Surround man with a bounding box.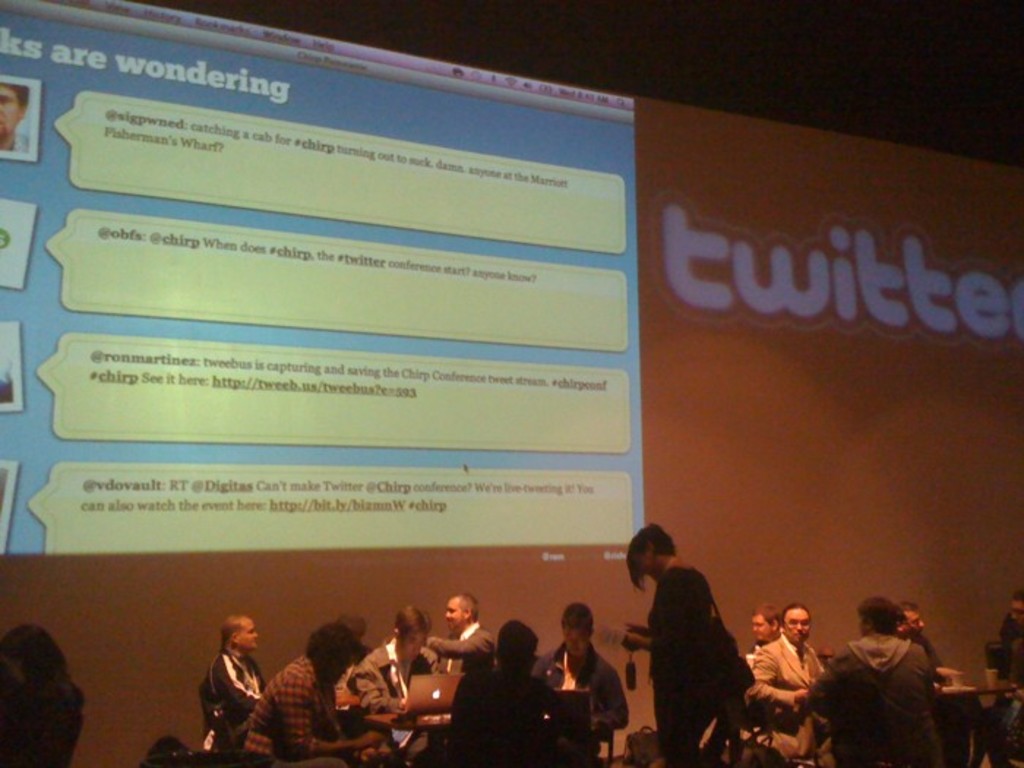
box(423, 595, 499, 695).
